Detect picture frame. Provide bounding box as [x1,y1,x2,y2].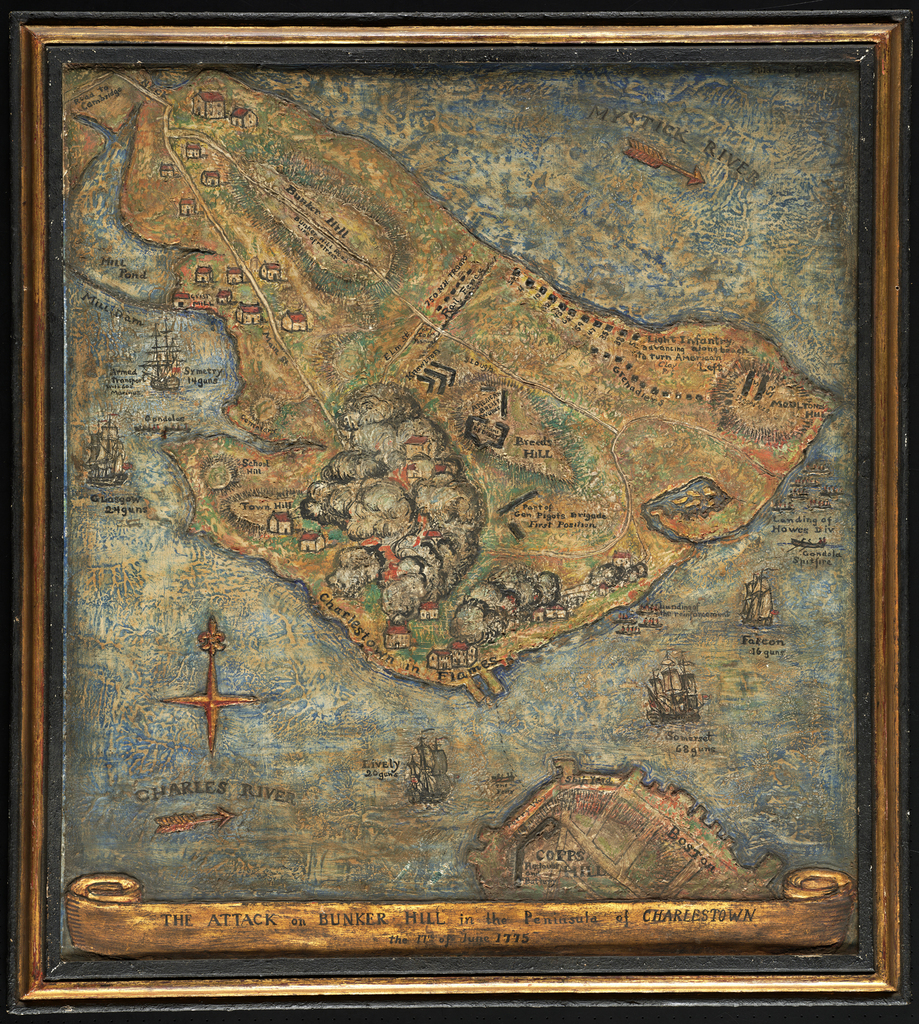
[15,0,884,1020].
